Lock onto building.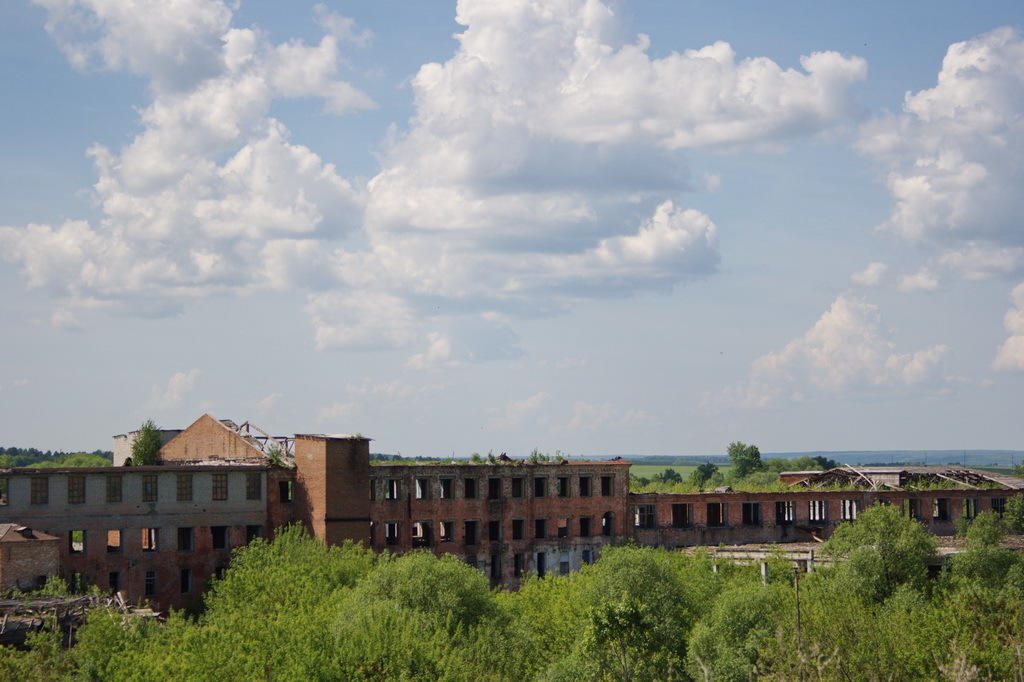
Locked: <box>0,413,633,621</box>.
